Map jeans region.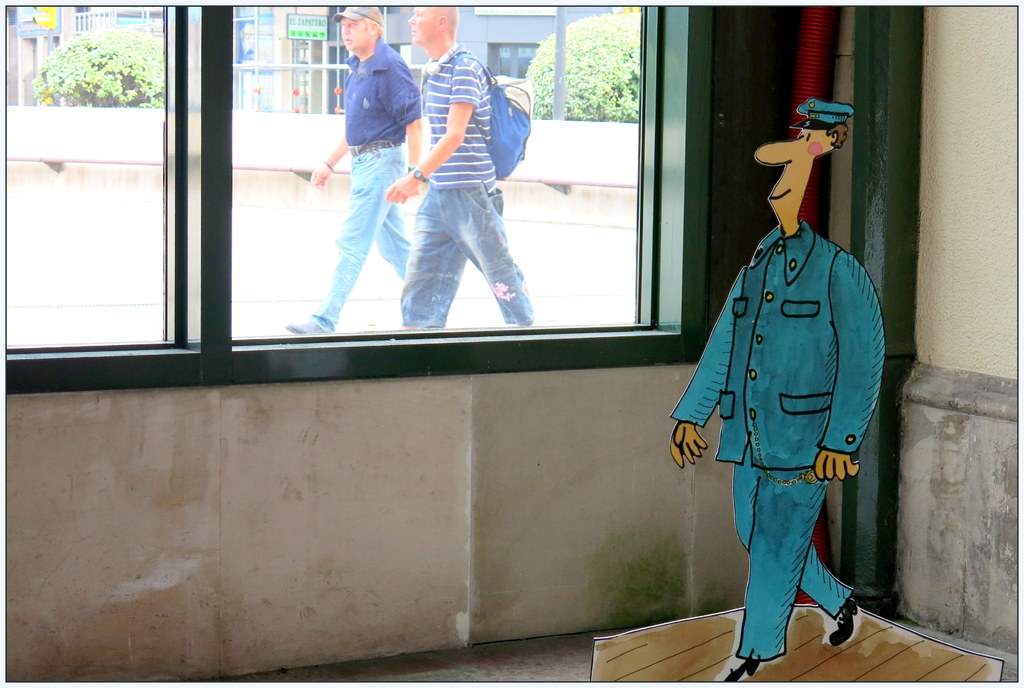
Mapped to locate(399, 183, 534, 326).
